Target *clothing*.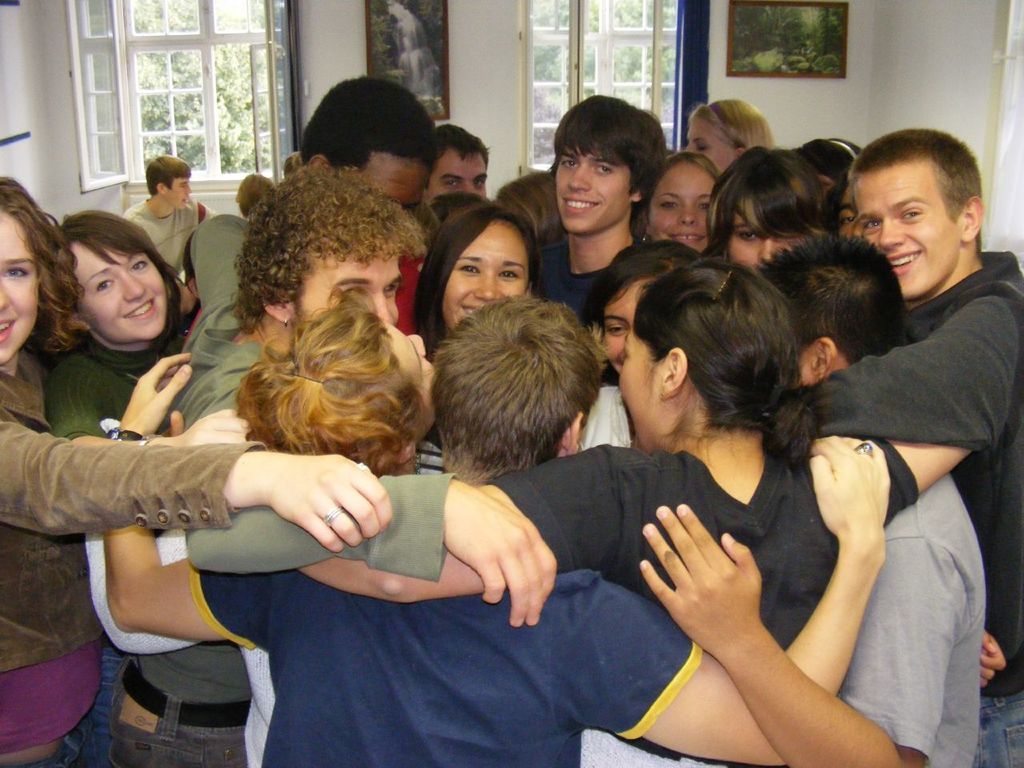
Target region: x1=834, y1=474, x2=988, y2=767.
